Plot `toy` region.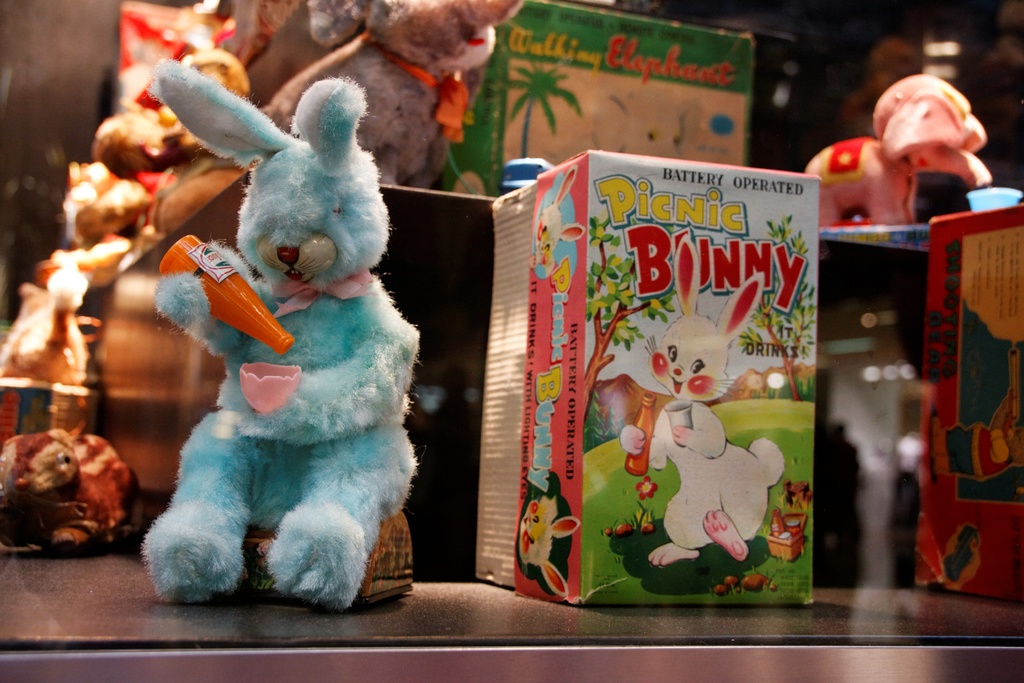
Plotted at 802,73,988,226.
